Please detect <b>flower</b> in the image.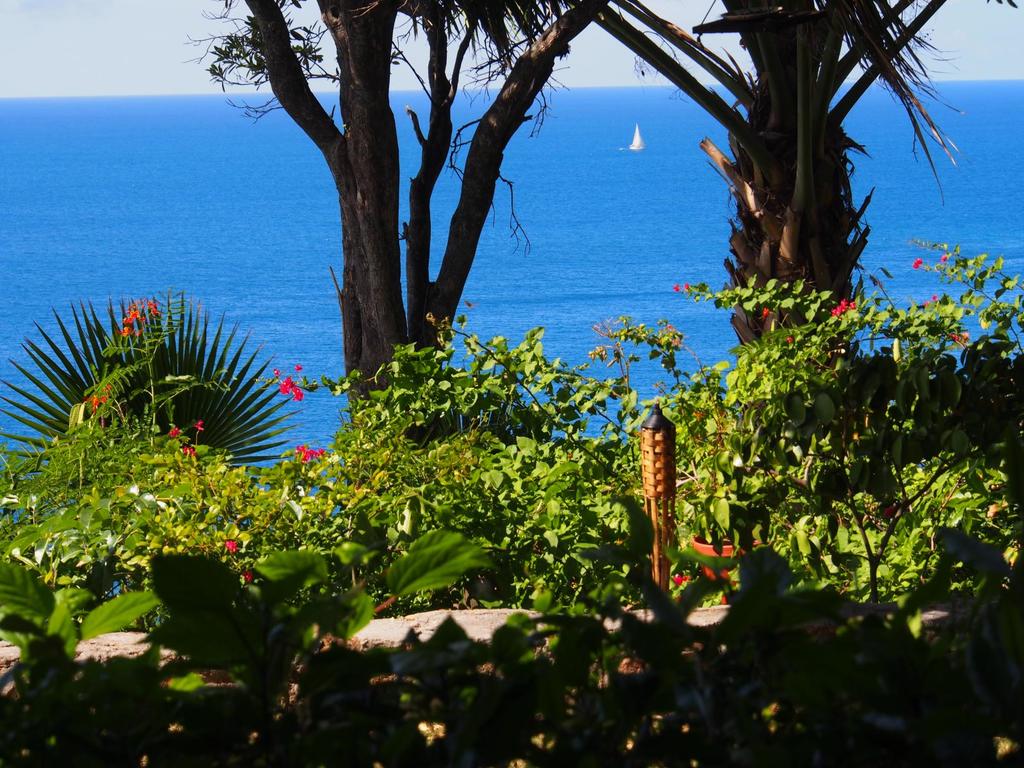
(left=220, top=539, right=238, bottom=554).
